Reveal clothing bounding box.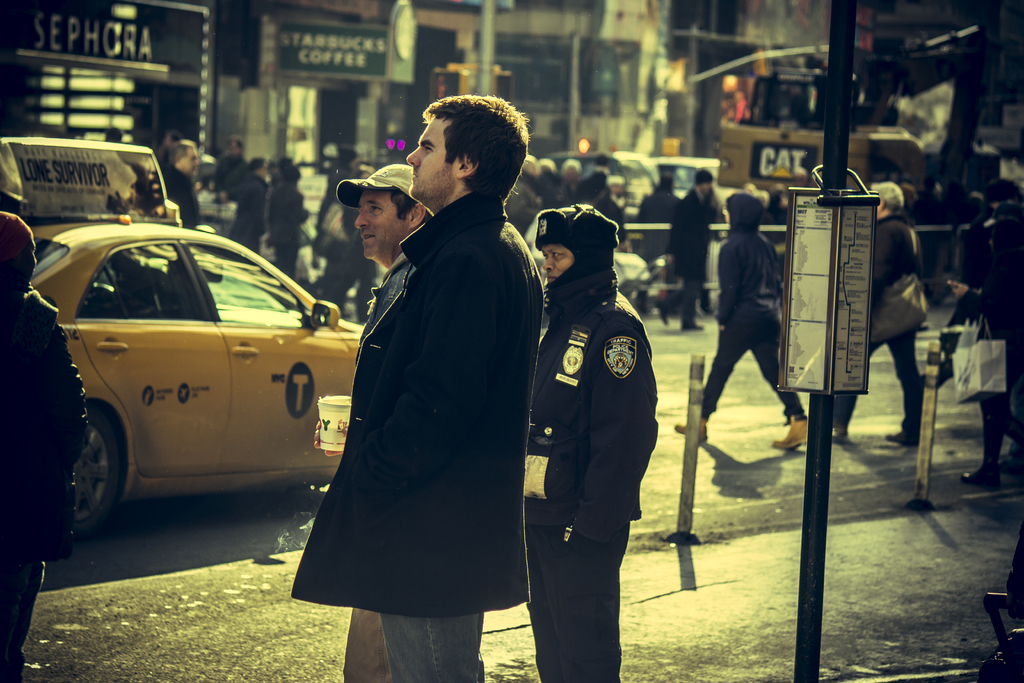
Revealed: [left=268, top=176, right=314, bottom=286].
